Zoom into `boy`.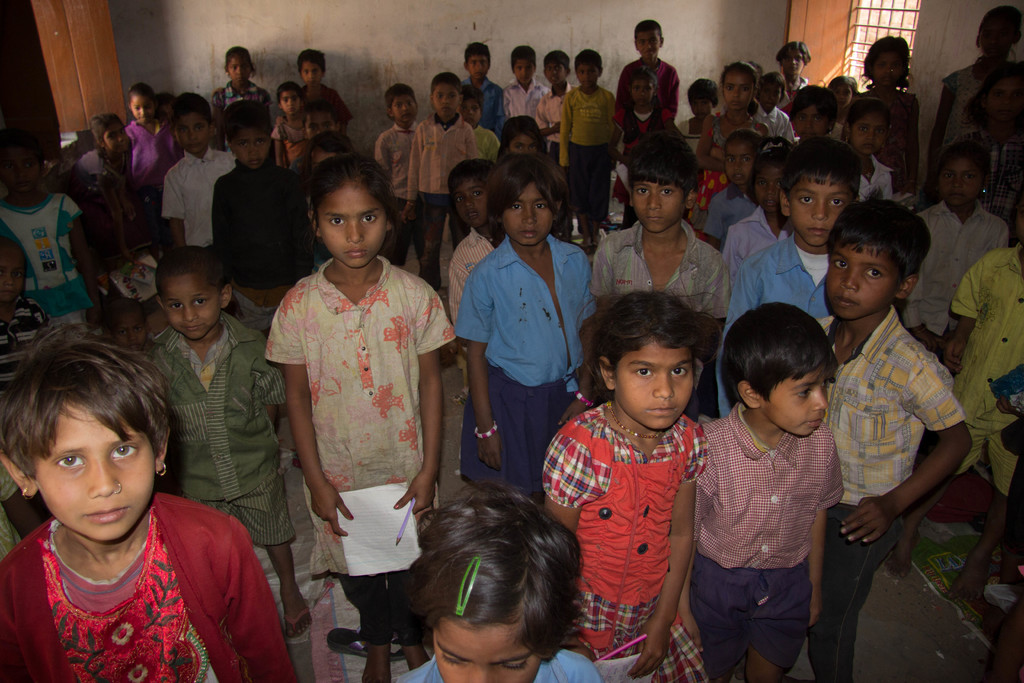
Zoom target: bbox=[823, 176, 982, 630].
